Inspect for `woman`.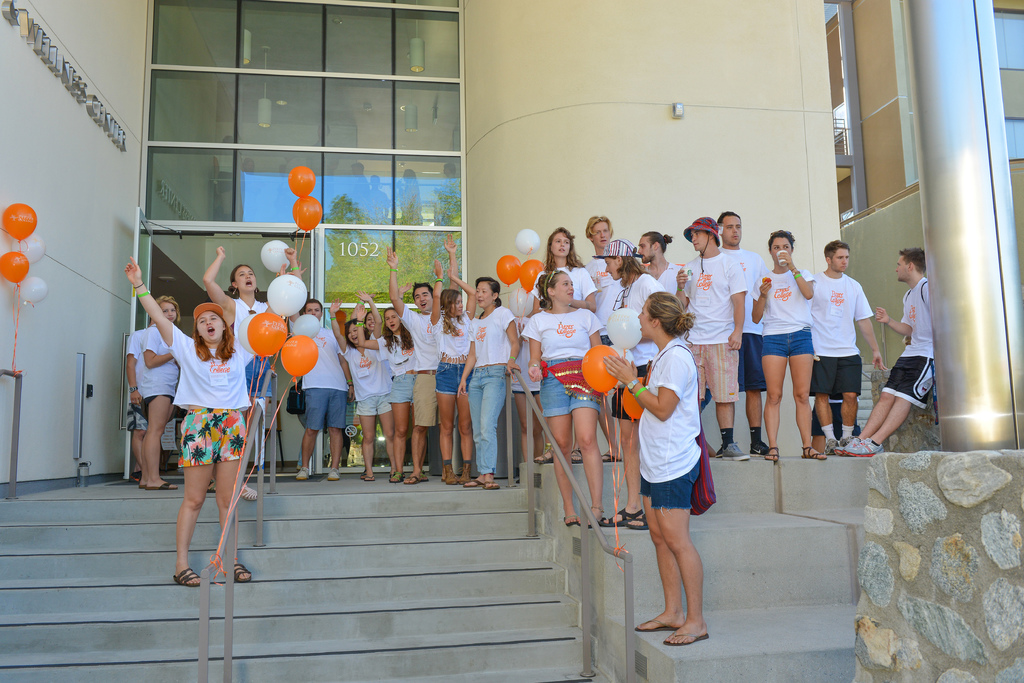
Inspection: BBox(199, 245, 304, 490).
